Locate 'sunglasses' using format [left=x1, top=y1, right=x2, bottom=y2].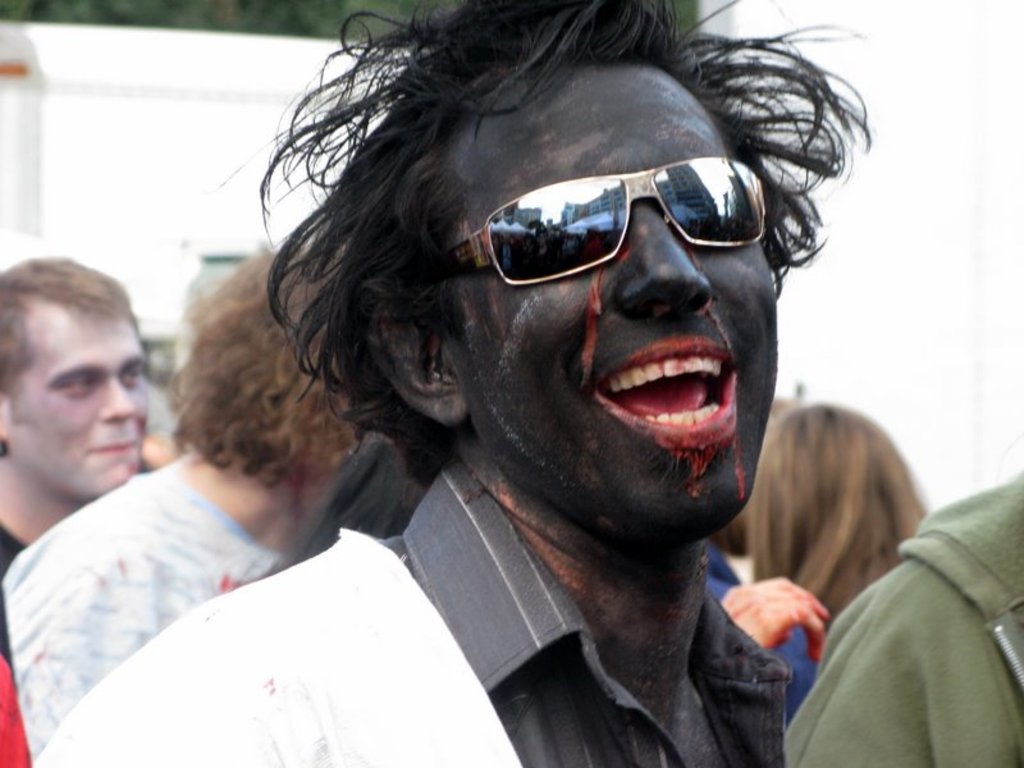
[left=428, top=157, right=764, bottom=283].
